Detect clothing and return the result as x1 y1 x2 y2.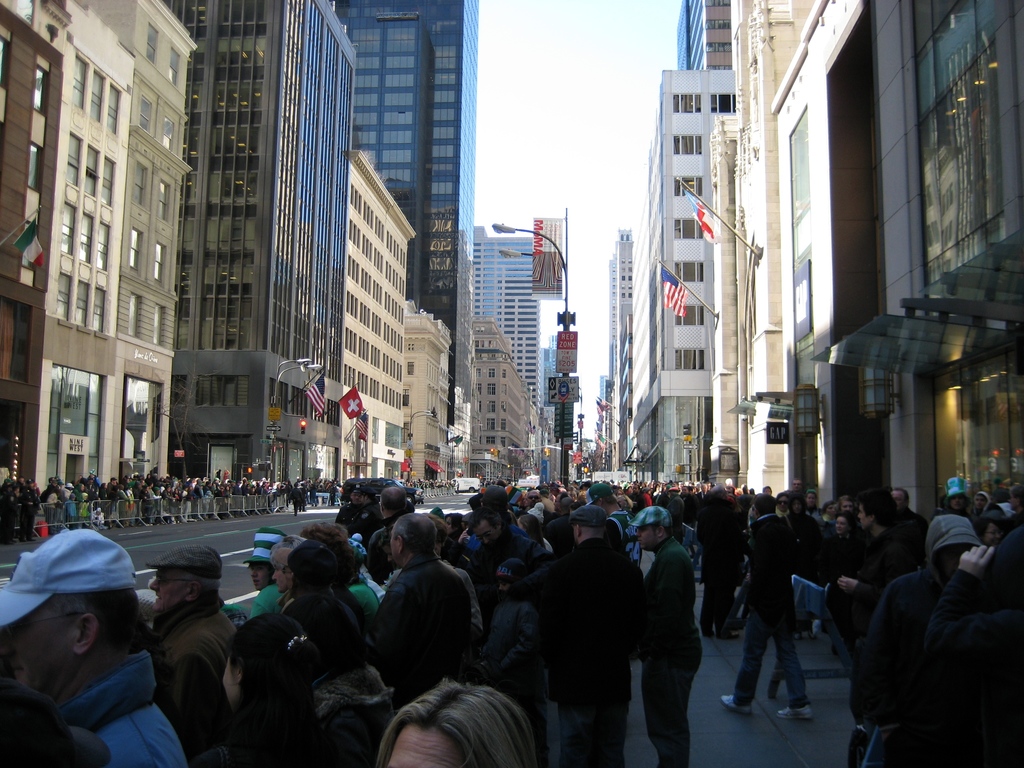
356 537 483 703.
